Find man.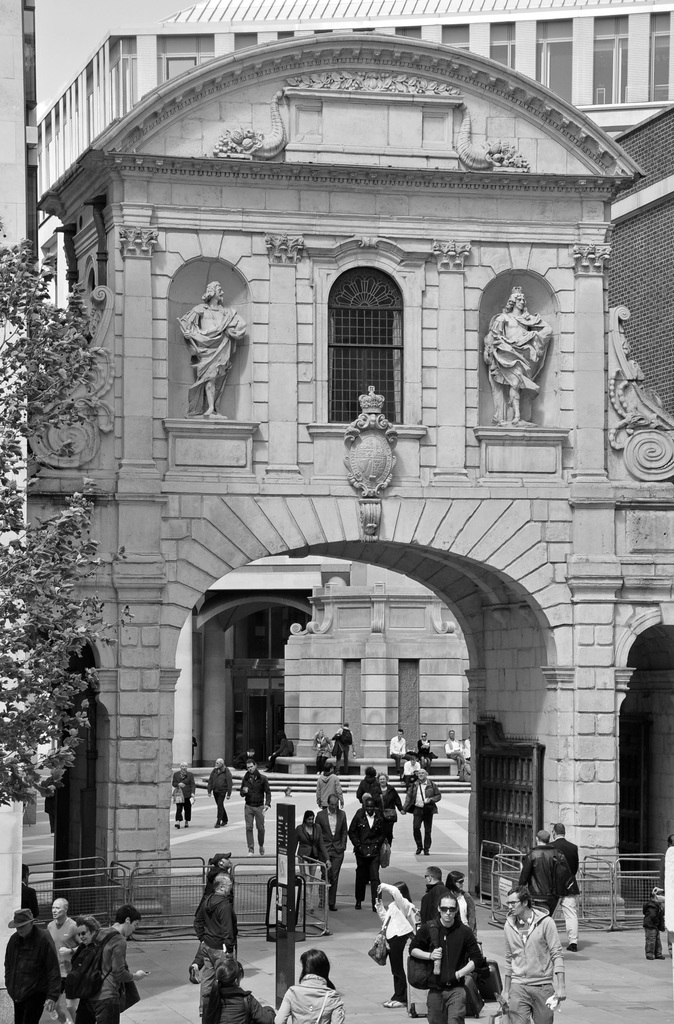
(21,862,40,924).
